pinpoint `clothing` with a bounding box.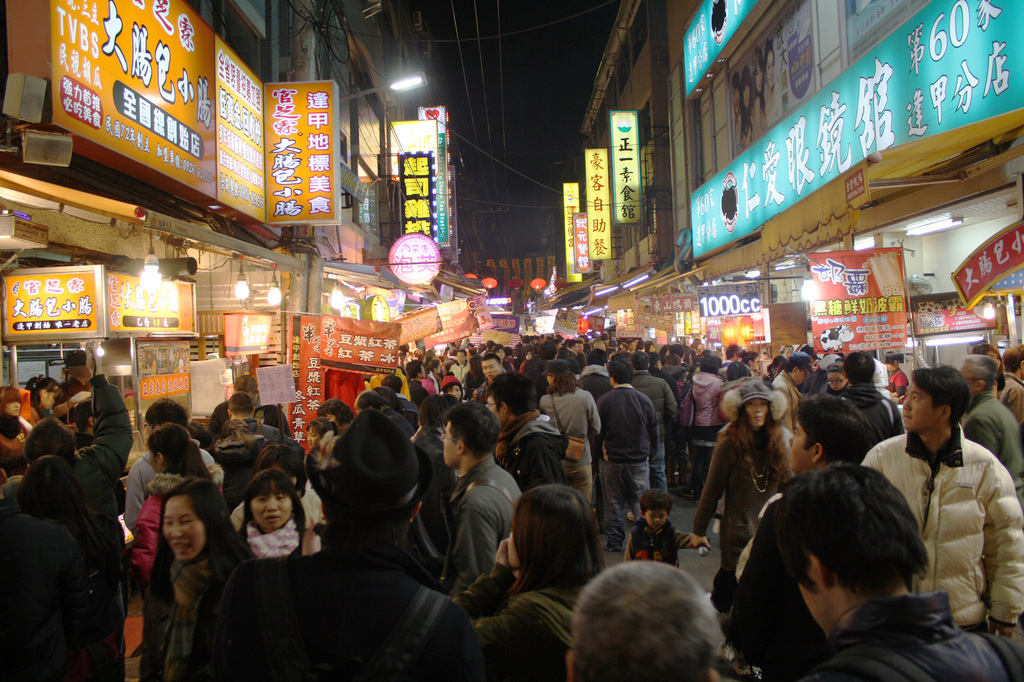
[x1=491, y1=422, x2=564, y2=484].
